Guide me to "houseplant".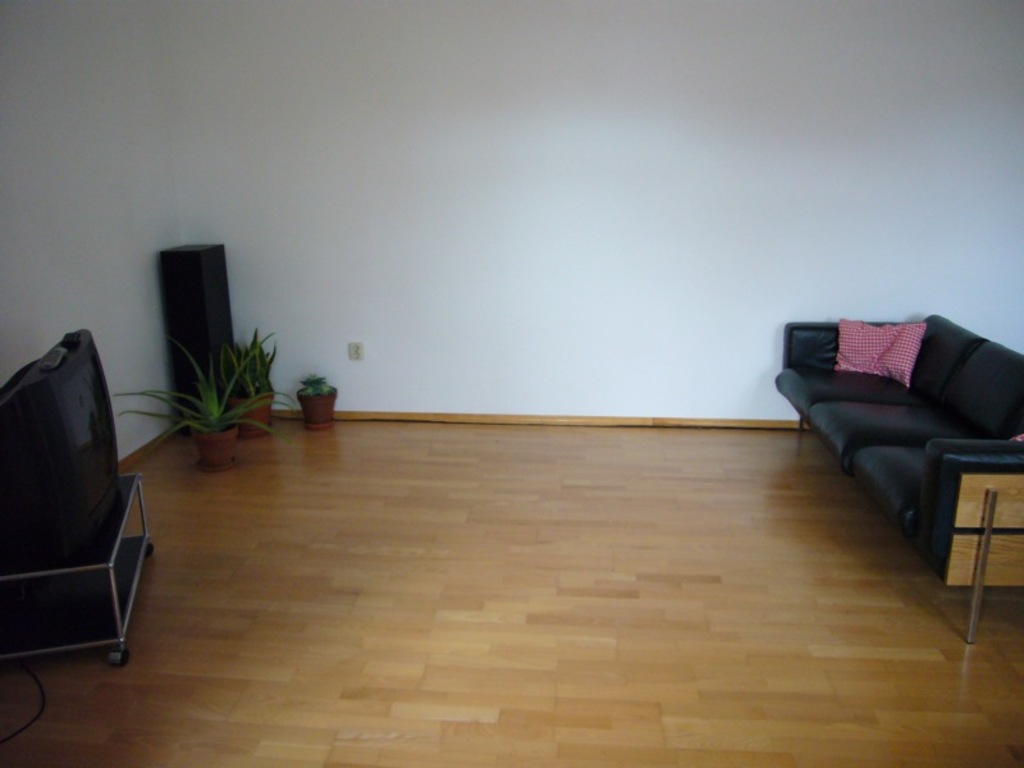
Guidance: 289:371:338:434.
